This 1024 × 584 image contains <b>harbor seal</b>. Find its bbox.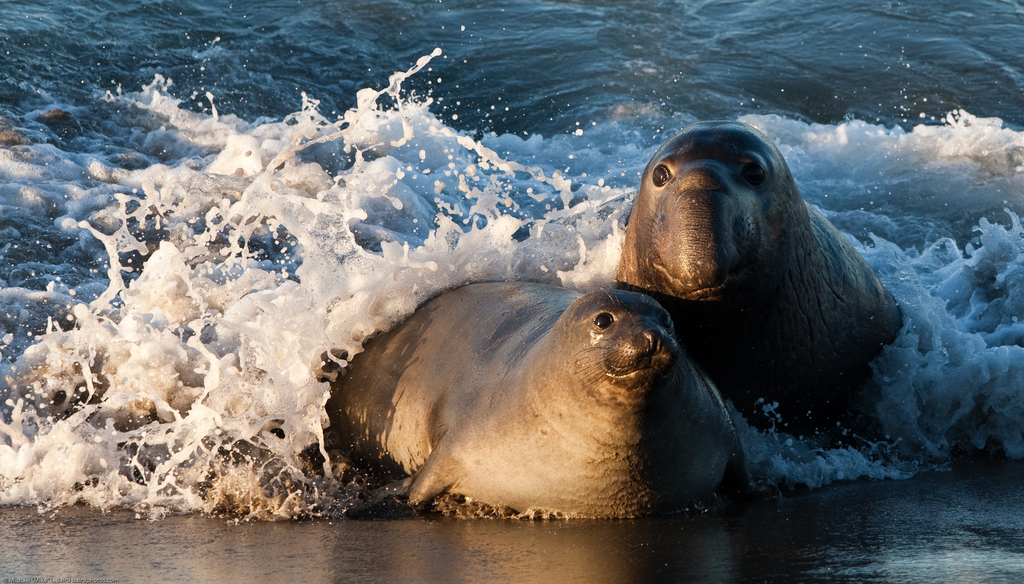
317,261,746,526.
